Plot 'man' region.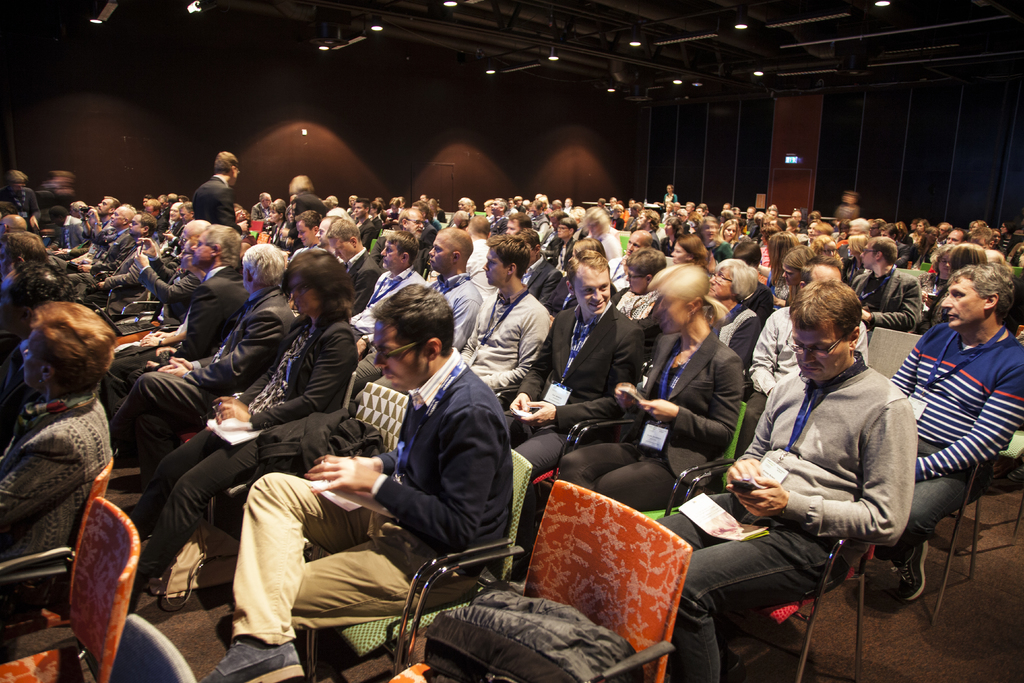
Plotted at x1=71, y1=205, x2=138, y2=268.
